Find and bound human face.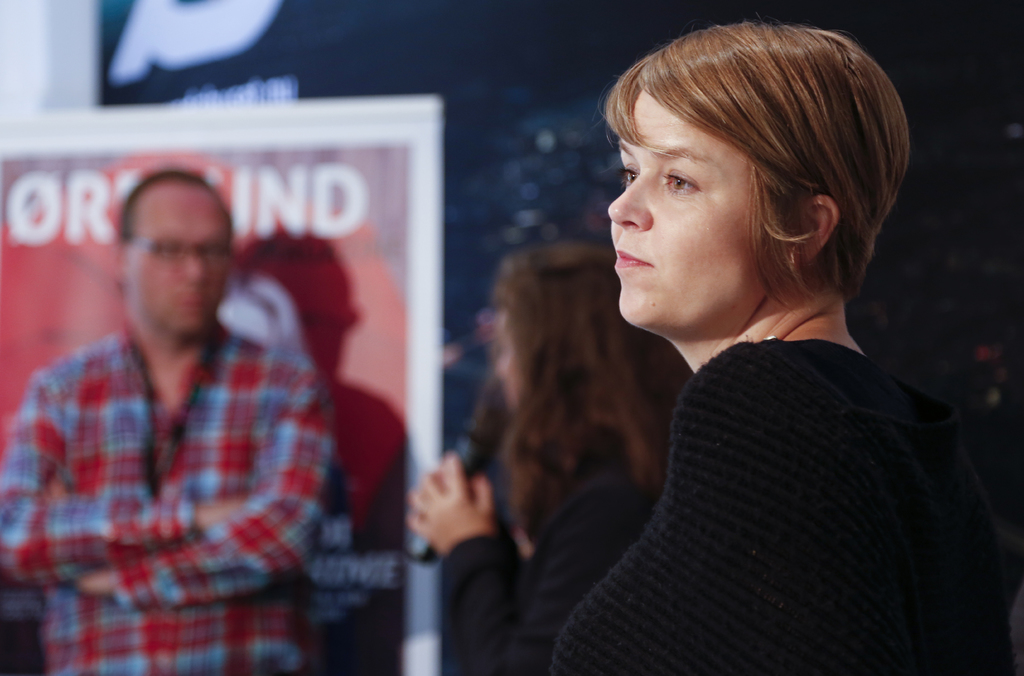
Bound: box(609, 92, 792, 323).
